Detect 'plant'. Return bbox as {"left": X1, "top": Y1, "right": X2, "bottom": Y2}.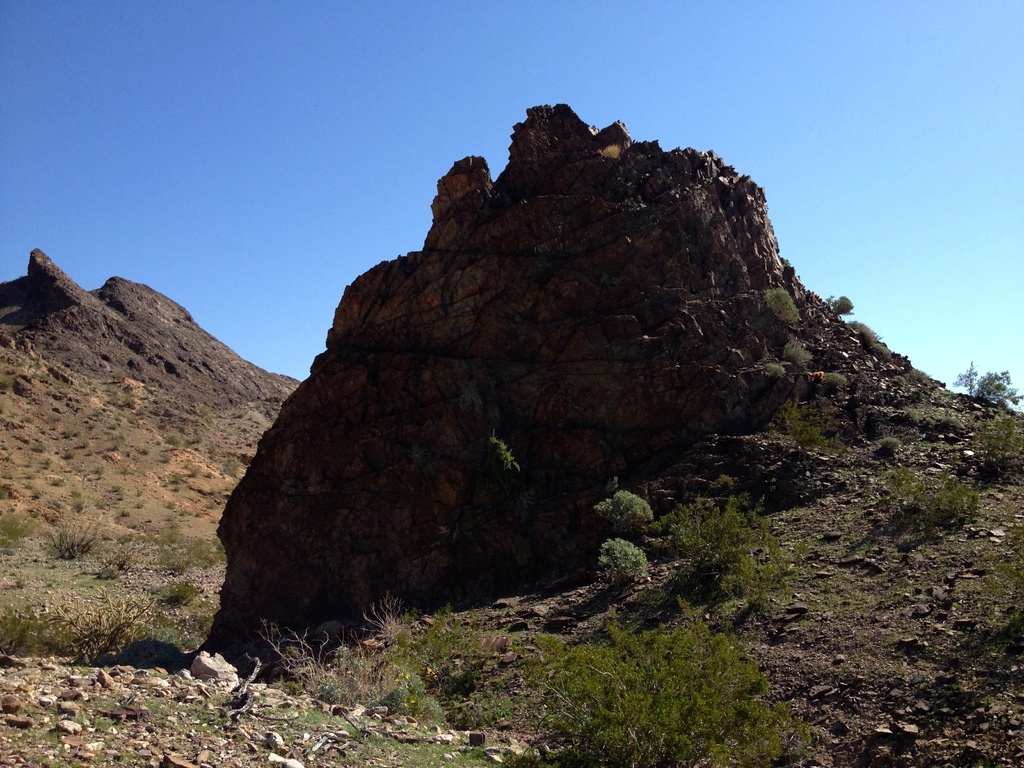
{"left": 365, "top": 588, "right": 431, "bottom": 651}.
